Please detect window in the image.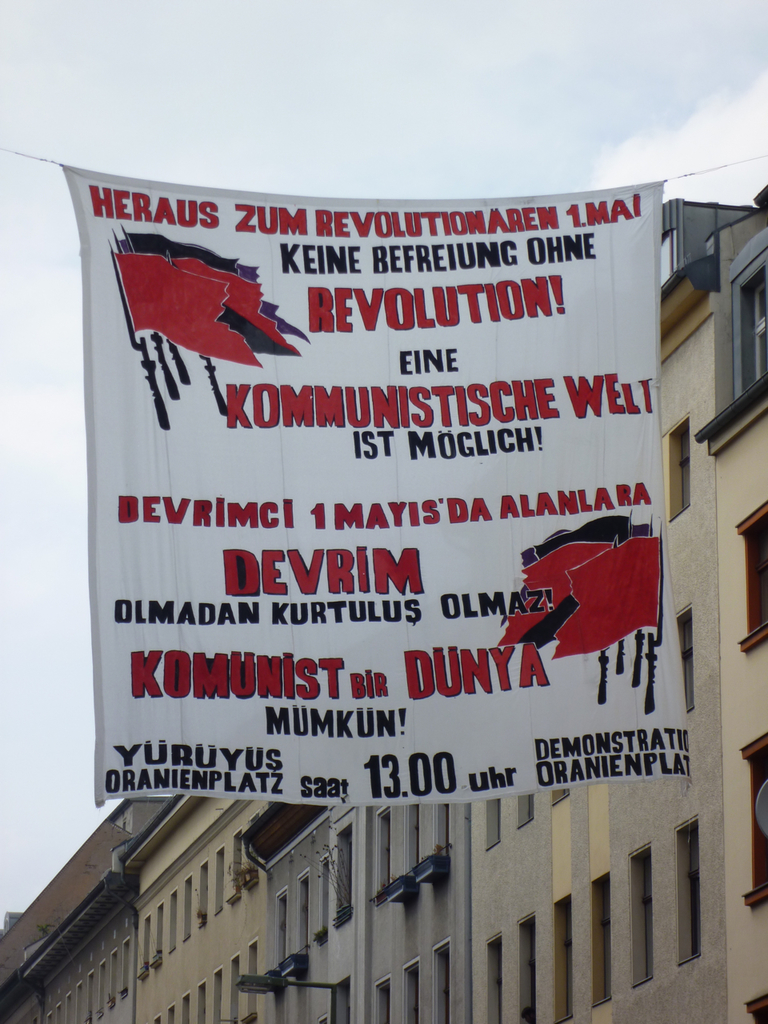
locate(372, 804, 392, 911).
